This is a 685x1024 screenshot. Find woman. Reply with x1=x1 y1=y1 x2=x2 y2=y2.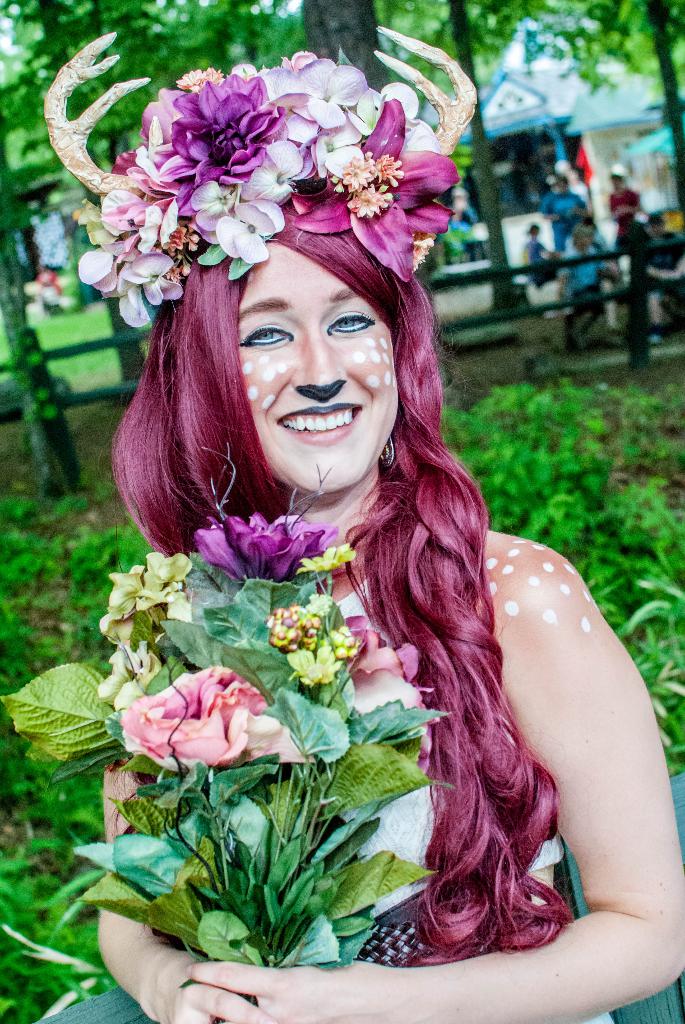
x1=40 y1=30 x2=684 y2=1023.
